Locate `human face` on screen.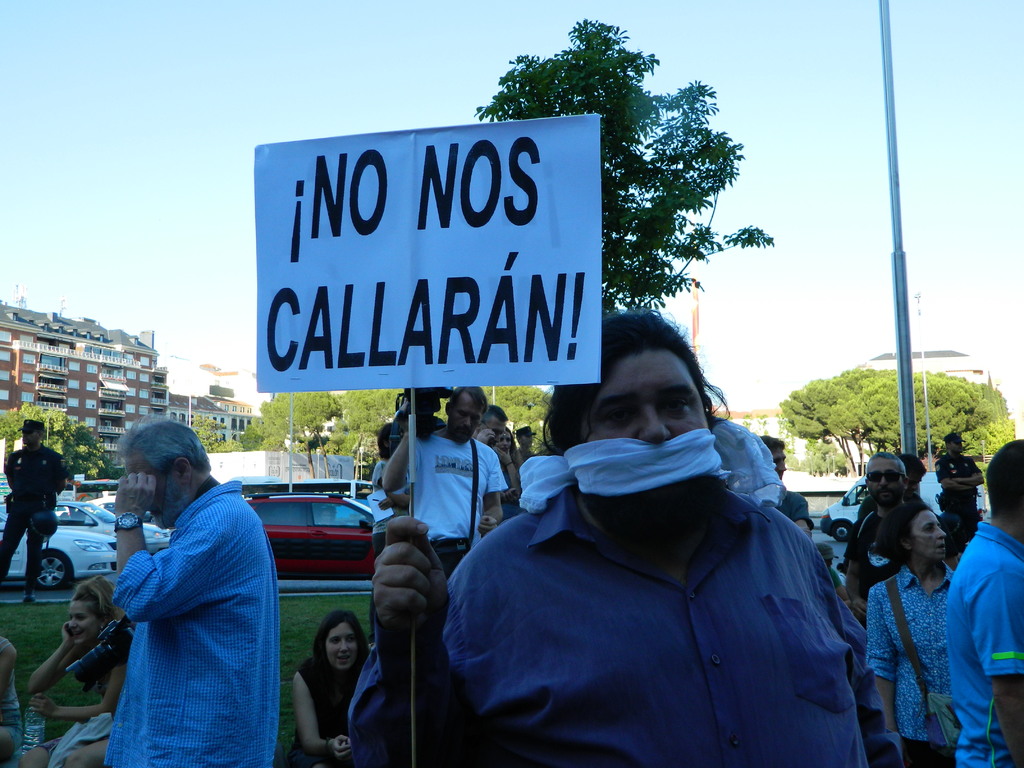
On screen at bbox(326, 623, 356, 669).
